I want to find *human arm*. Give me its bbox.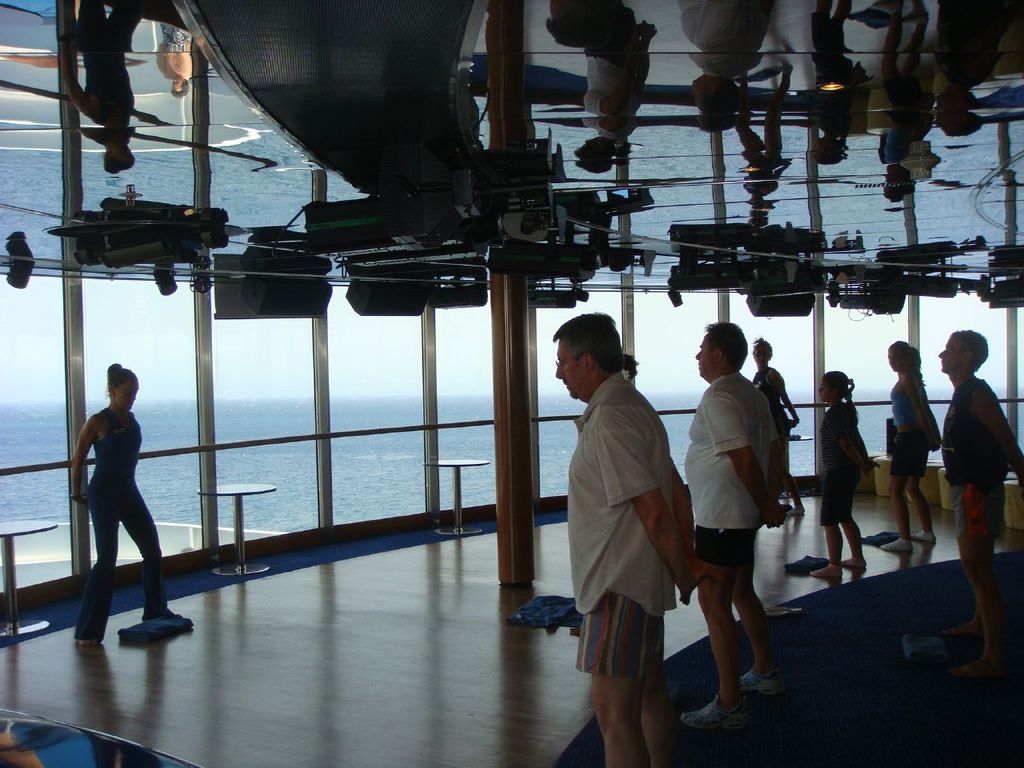
BBox(706, 378, 788, 532).
